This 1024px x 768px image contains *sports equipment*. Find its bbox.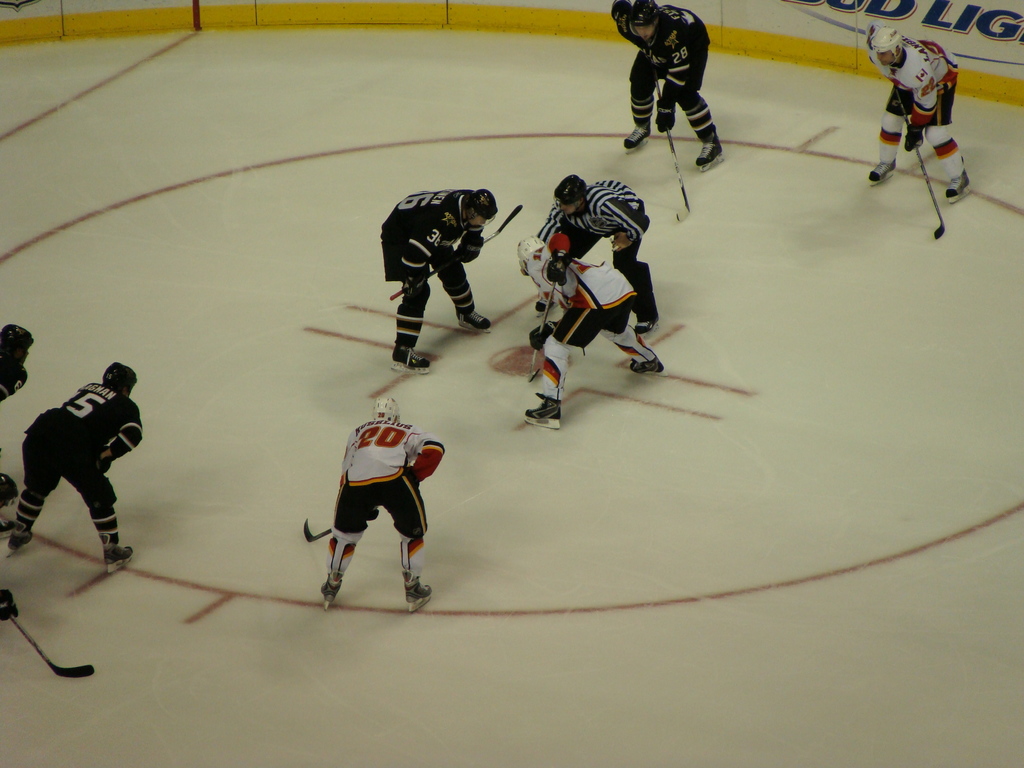
<region>629, 0, 659, 40</region>.
